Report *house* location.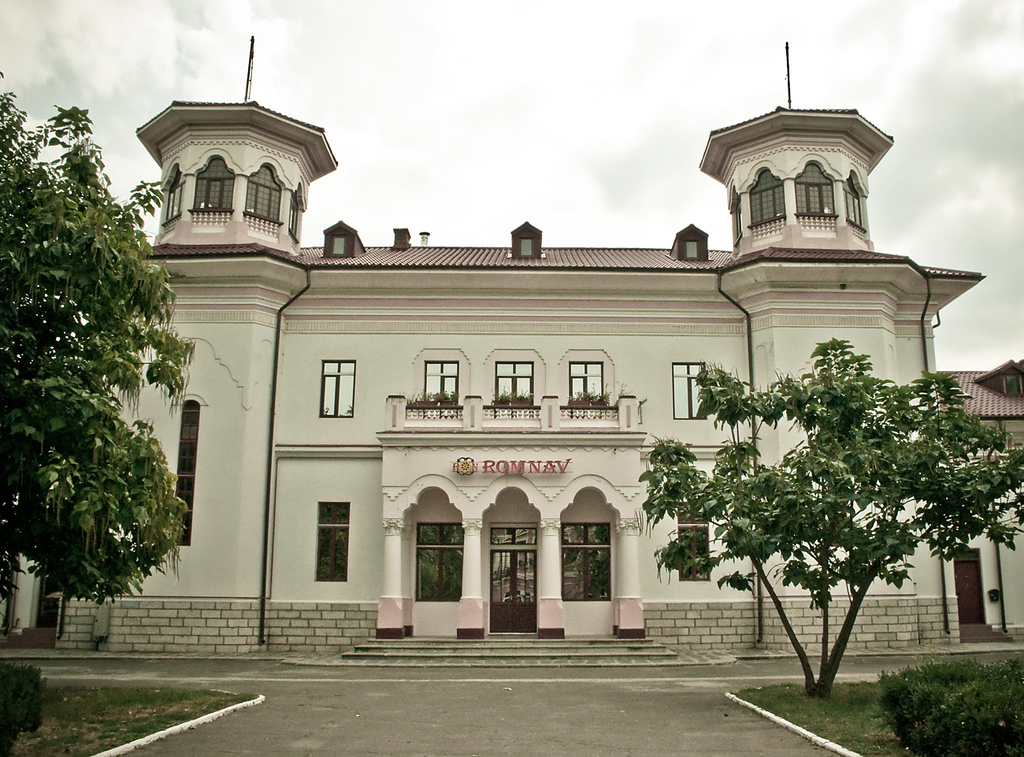
Report: <bbox>0, 34, 985, 670</bbox>.
